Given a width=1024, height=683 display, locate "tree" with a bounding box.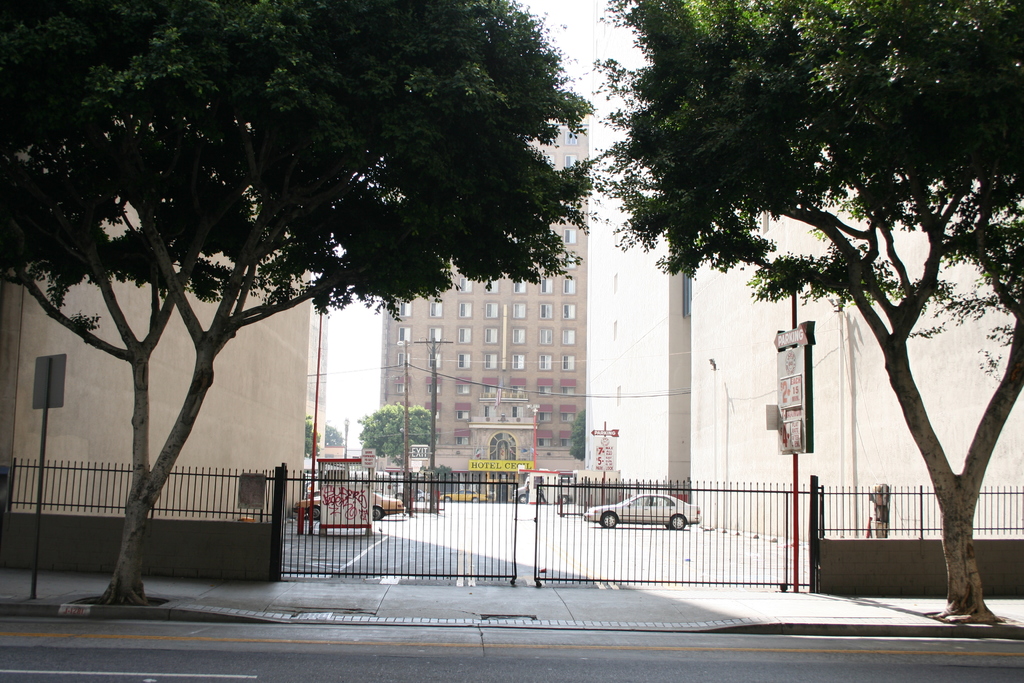
Located: [0,0,600,613].
